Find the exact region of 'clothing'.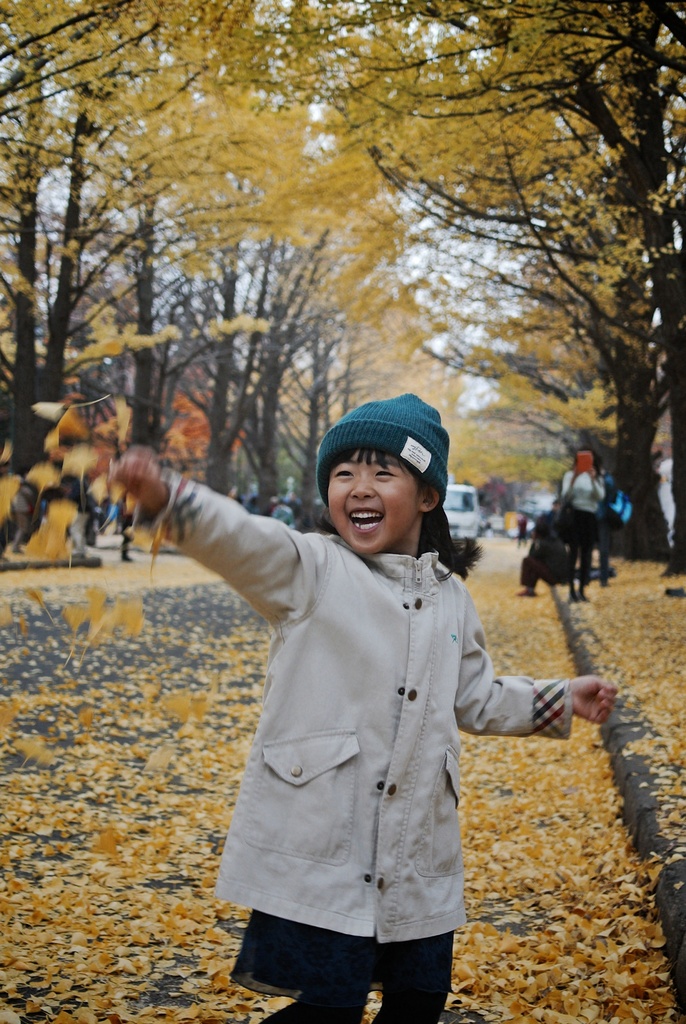
Exact region: detection(591, 469, 614, 571).
